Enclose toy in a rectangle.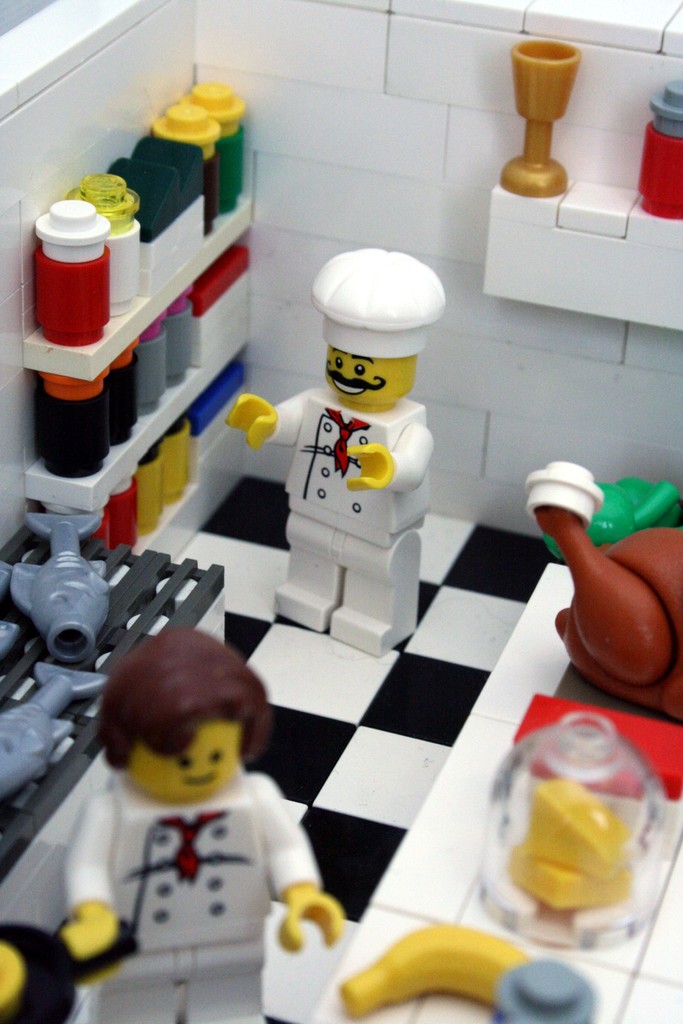
[left=193, top=243, right=267, bottom=329].
